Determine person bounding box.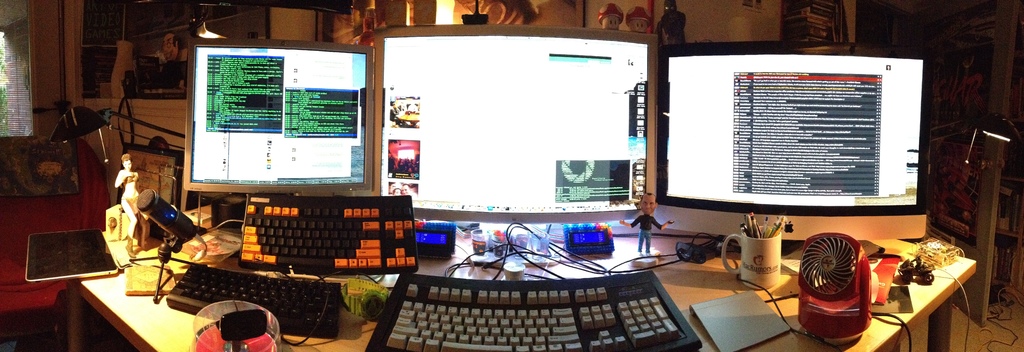
Determined: bbox(115, 148, 145, 238).
